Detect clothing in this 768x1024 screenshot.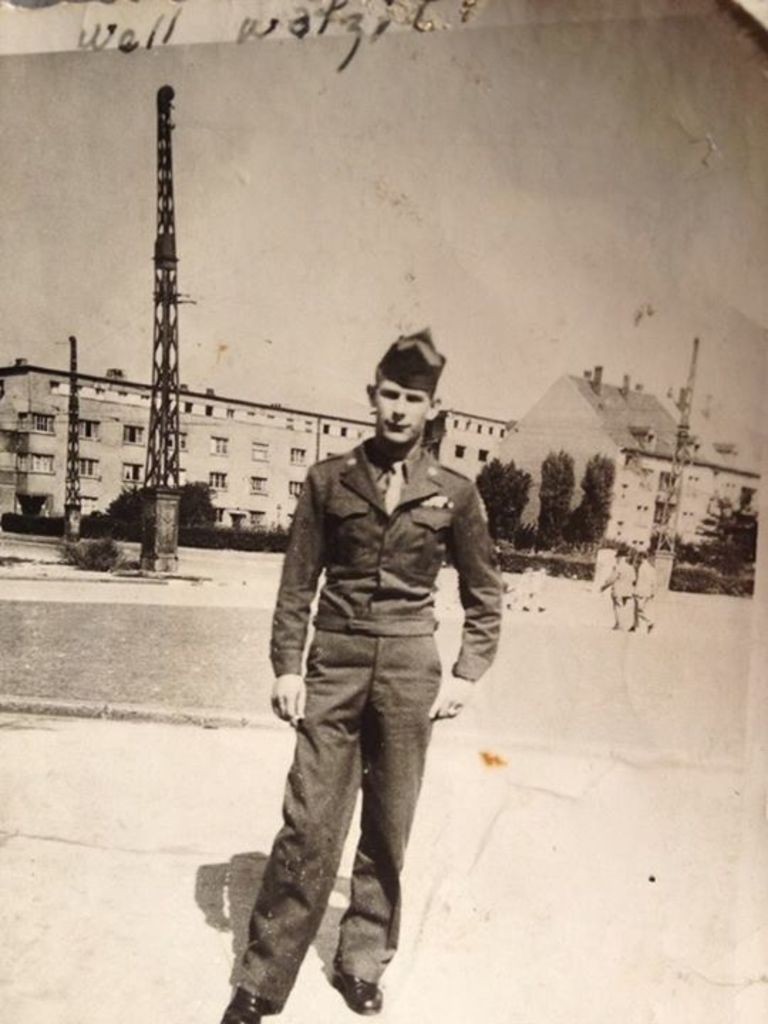
Detection: 599:558:633:627.
